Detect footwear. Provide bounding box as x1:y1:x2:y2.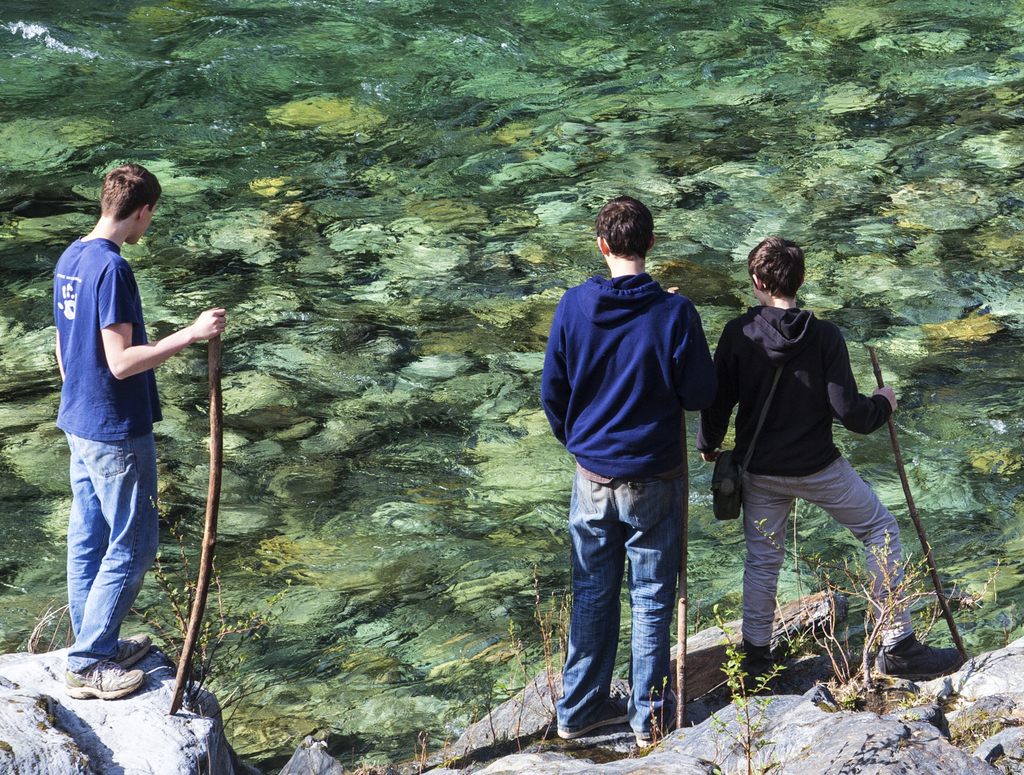
746:660:773:694.
